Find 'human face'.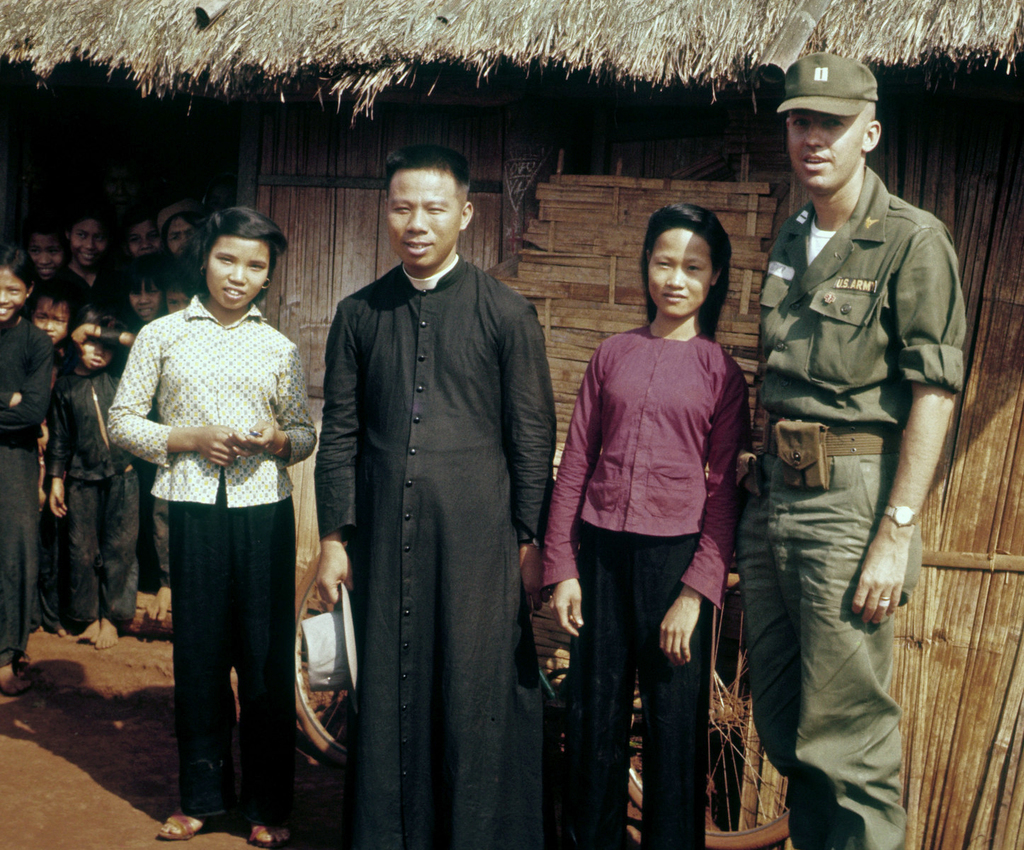
[left=76, top=339, right=116, bottom=368].
